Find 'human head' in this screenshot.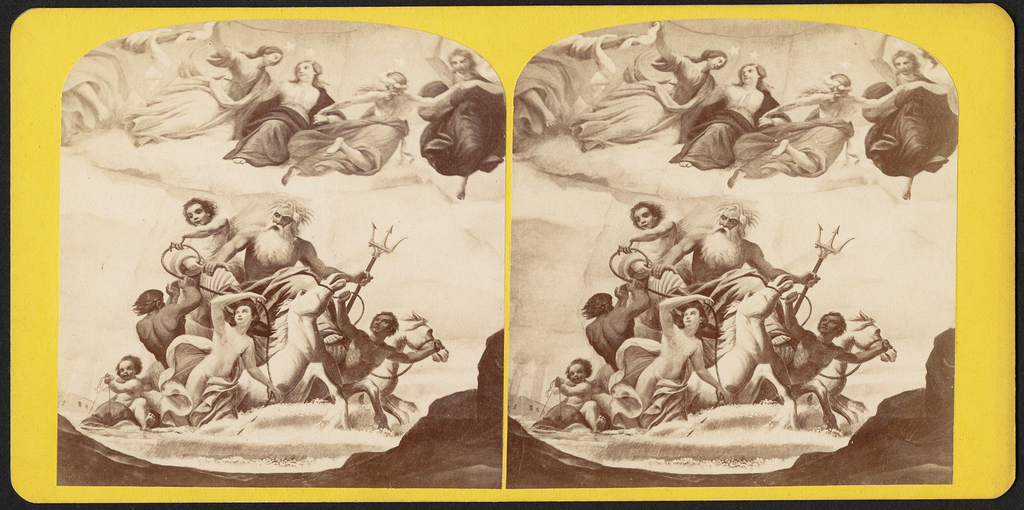
The bounding box for 'human head' is bbox=(820, 71, 850, 97).
